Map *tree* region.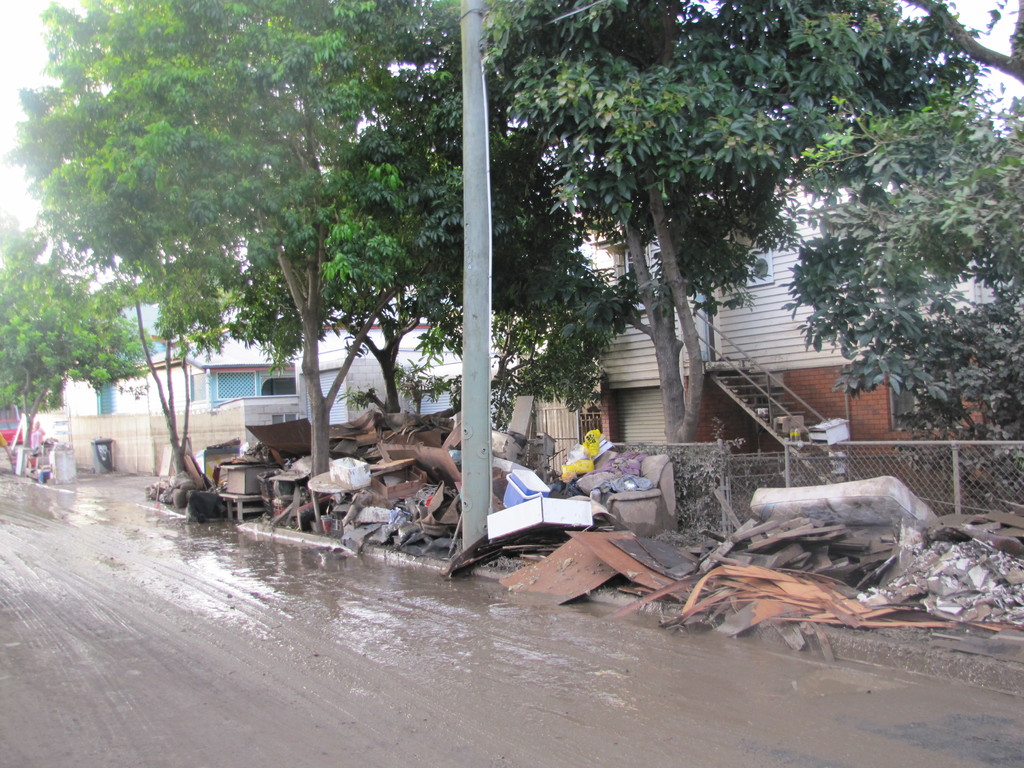
Mapped to (765,12,1023,520).
